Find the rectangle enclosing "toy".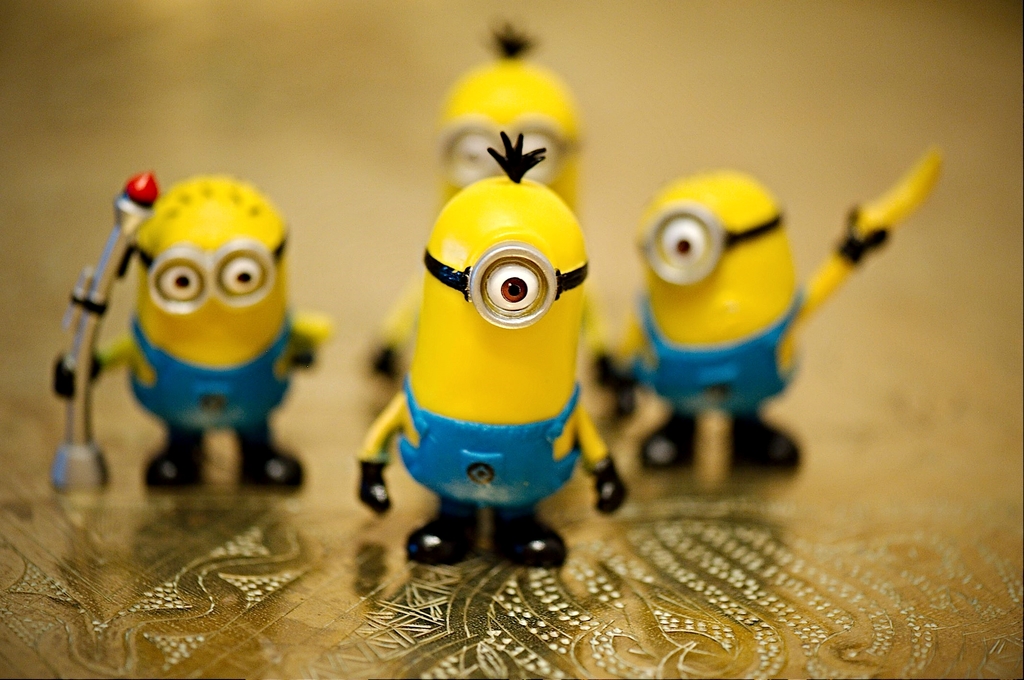
rect(601, 145, 945, 473).
